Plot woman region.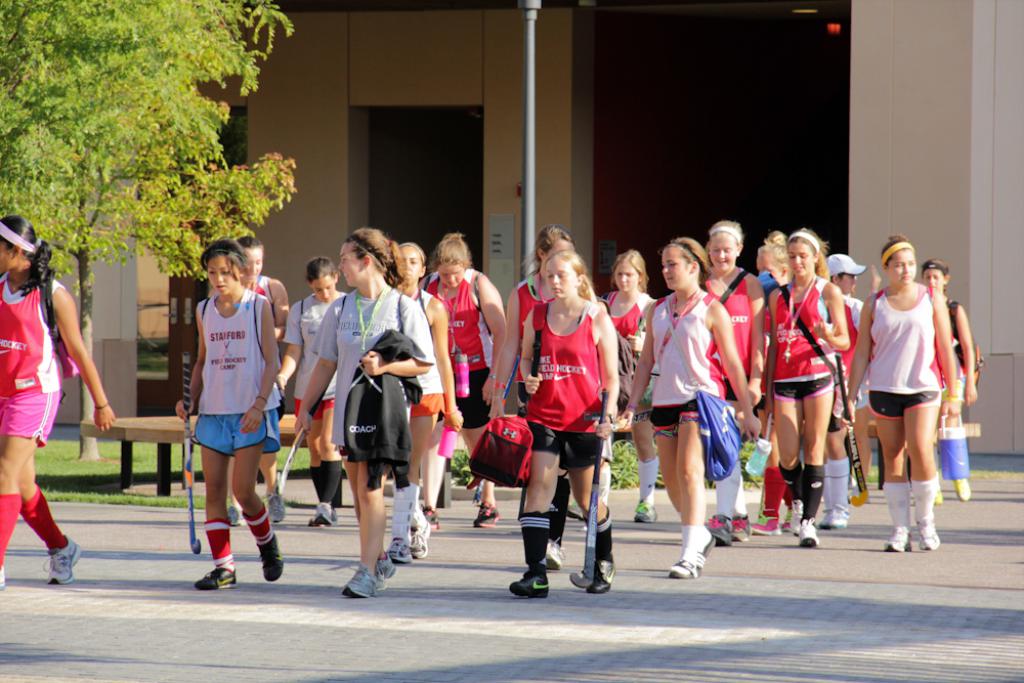
Plotted at BBox(501, 253, 625, 593).
